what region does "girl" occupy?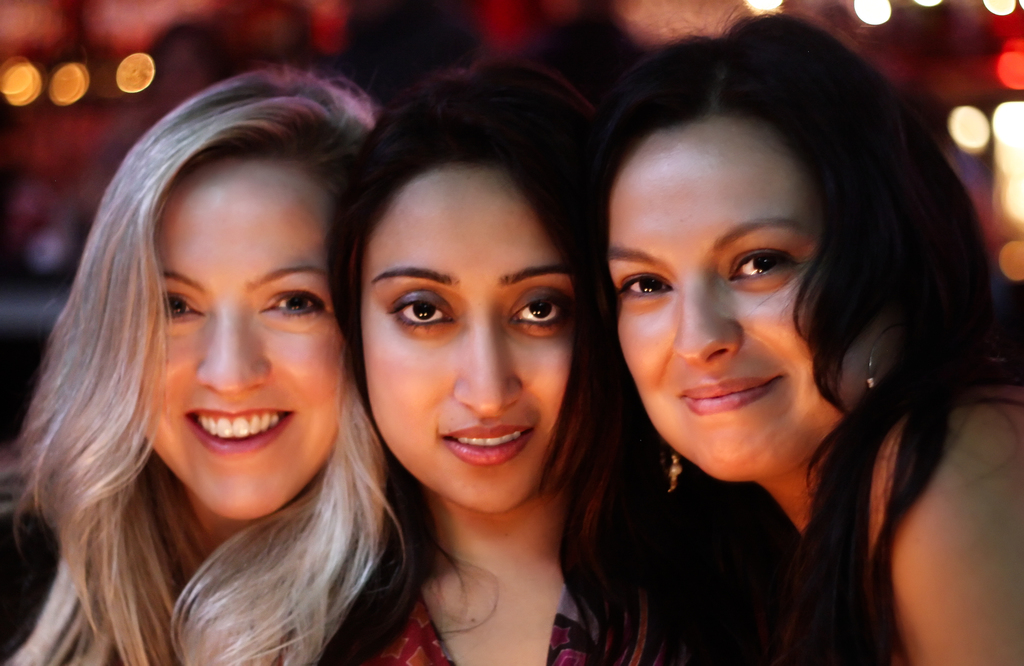
select_region(0, 68, 403, 665).
